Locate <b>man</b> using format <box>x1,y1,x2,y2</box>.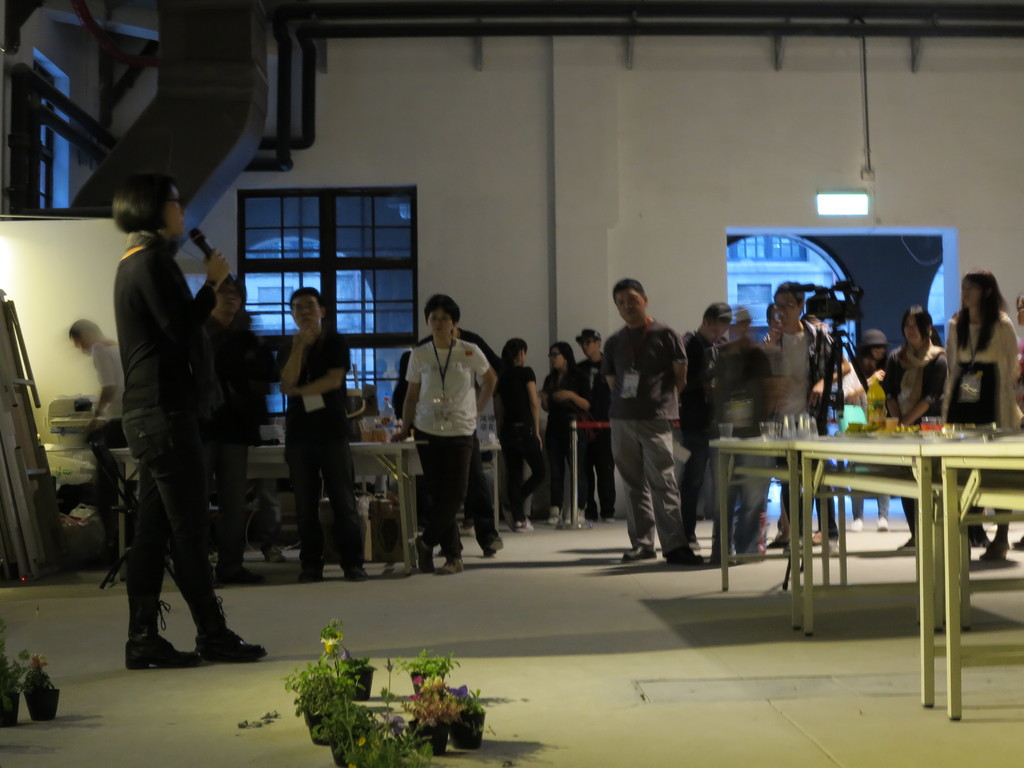
<box>678,298,731,553</box>.
